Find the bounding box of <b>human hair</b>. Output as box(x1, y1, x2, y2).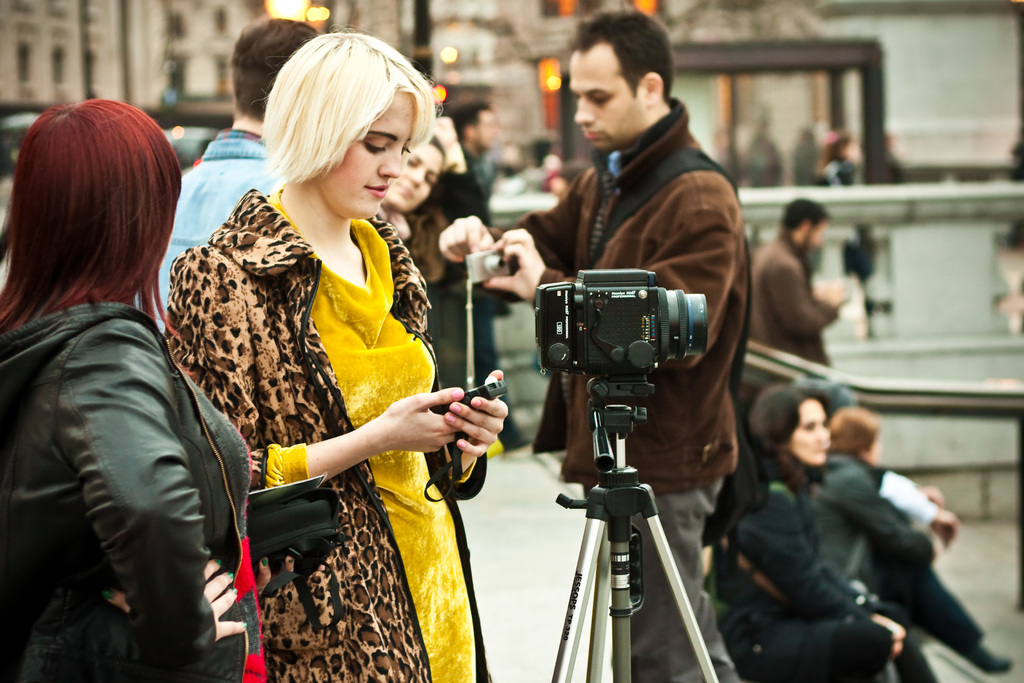
box(828, 406, 880, 453).
